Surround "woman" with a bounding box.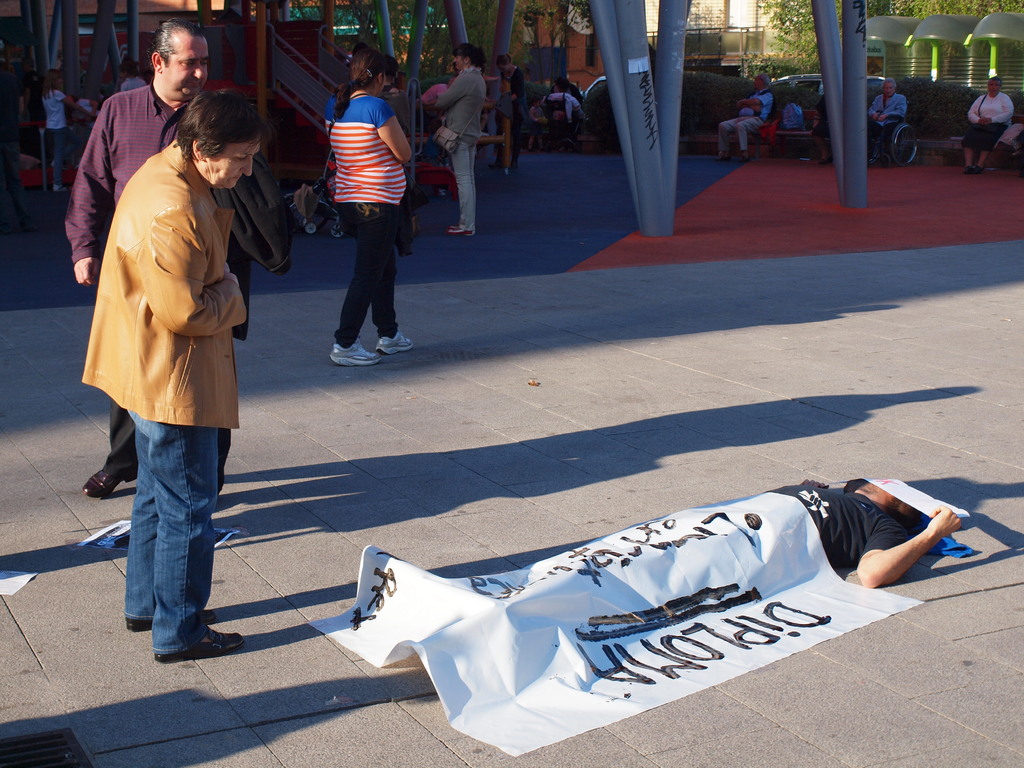
(left=60, top=61, right=277, bottom=634).
